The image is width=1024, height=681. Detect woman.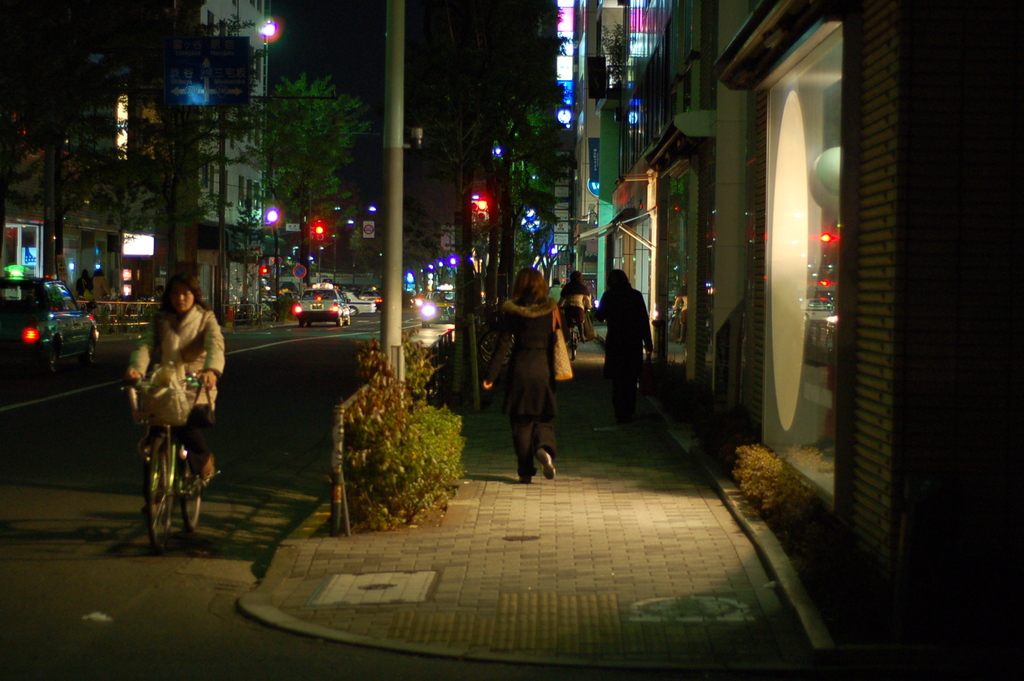
Detection: box(123, 274, 229, 516).
